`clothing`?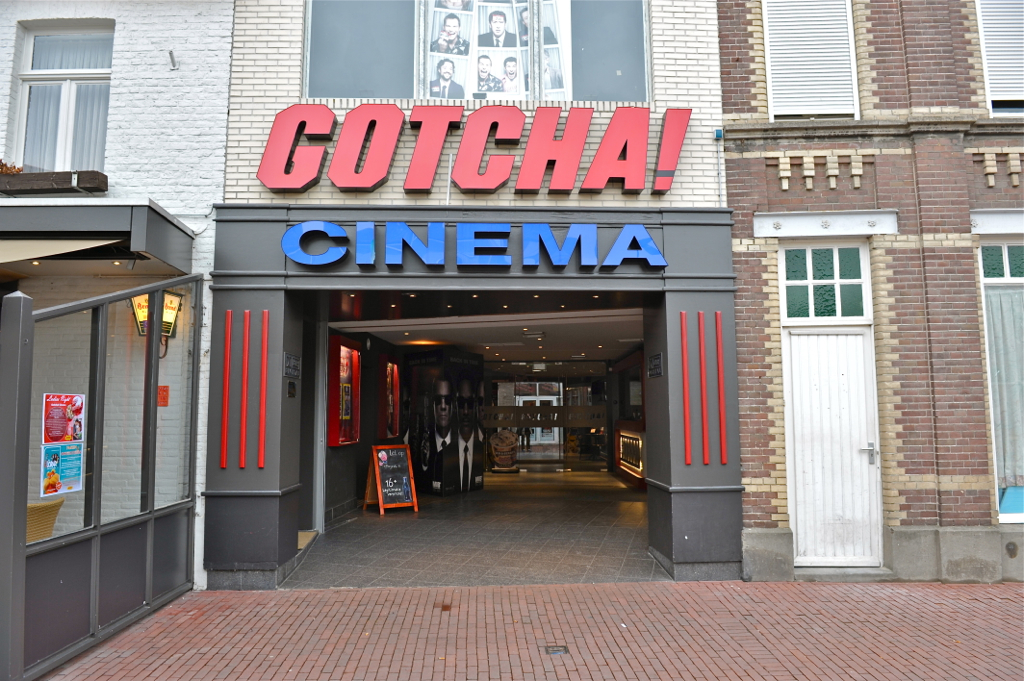
left=428, top=75, right=465, bottom=100
